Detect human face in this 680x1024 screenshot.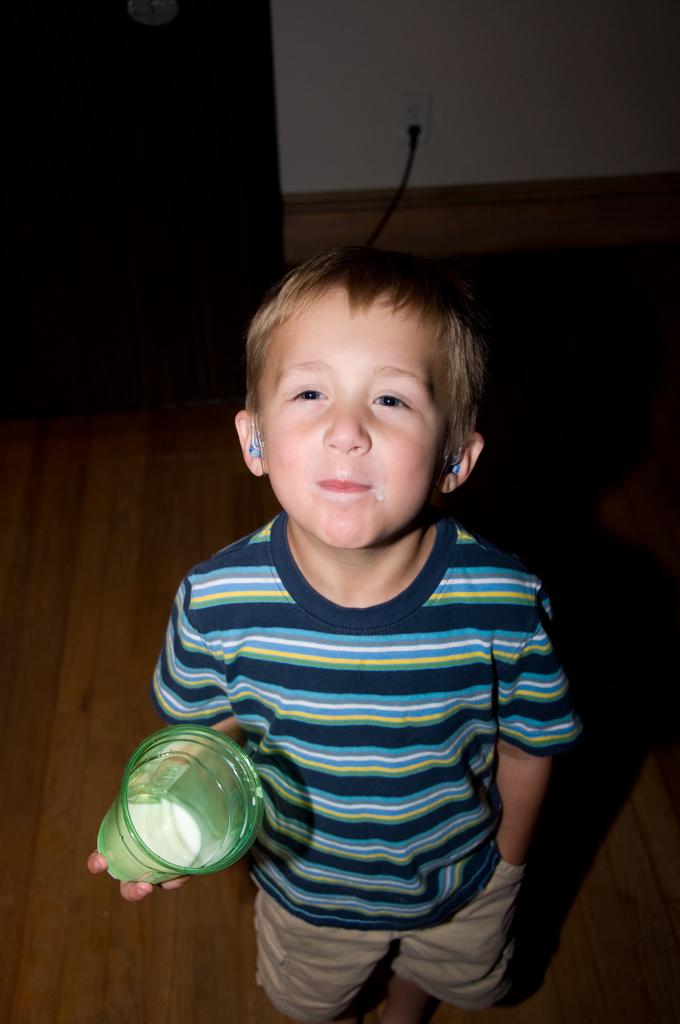
Detection: select_region(258, 286, 448, 547).
